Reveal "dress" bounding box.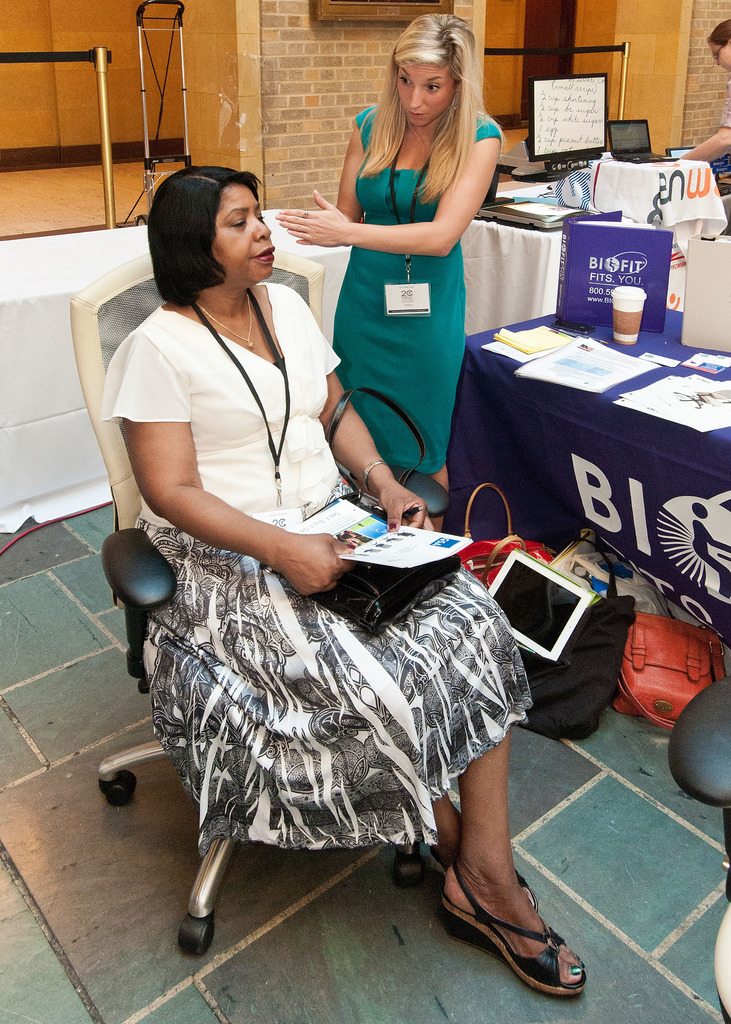
Revealed: select_region(101, 300, 528, 842).
